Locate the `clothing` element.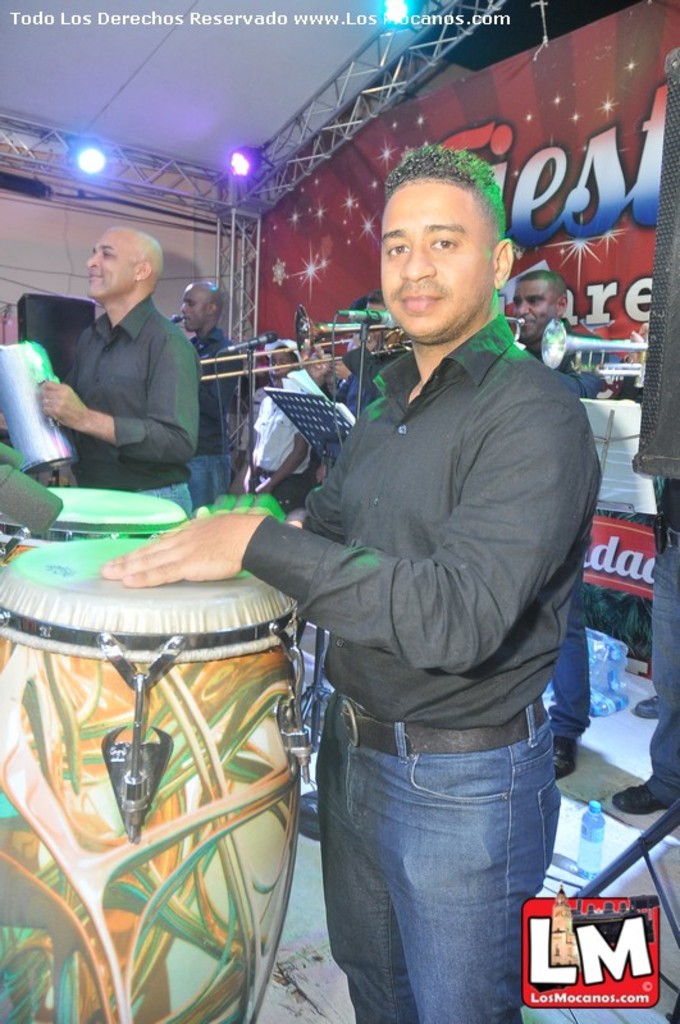
Element bbox: left=239, top=306, right=604, bottom=1023.
